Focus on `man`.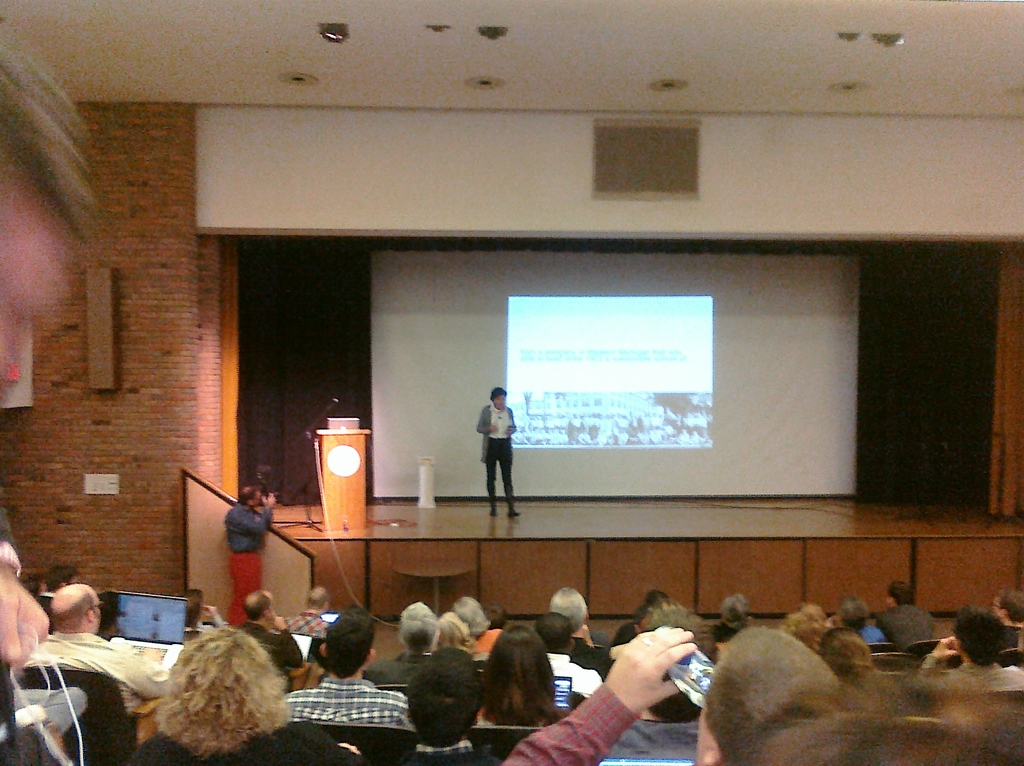
Focused at (529, 610, 603, 694).
